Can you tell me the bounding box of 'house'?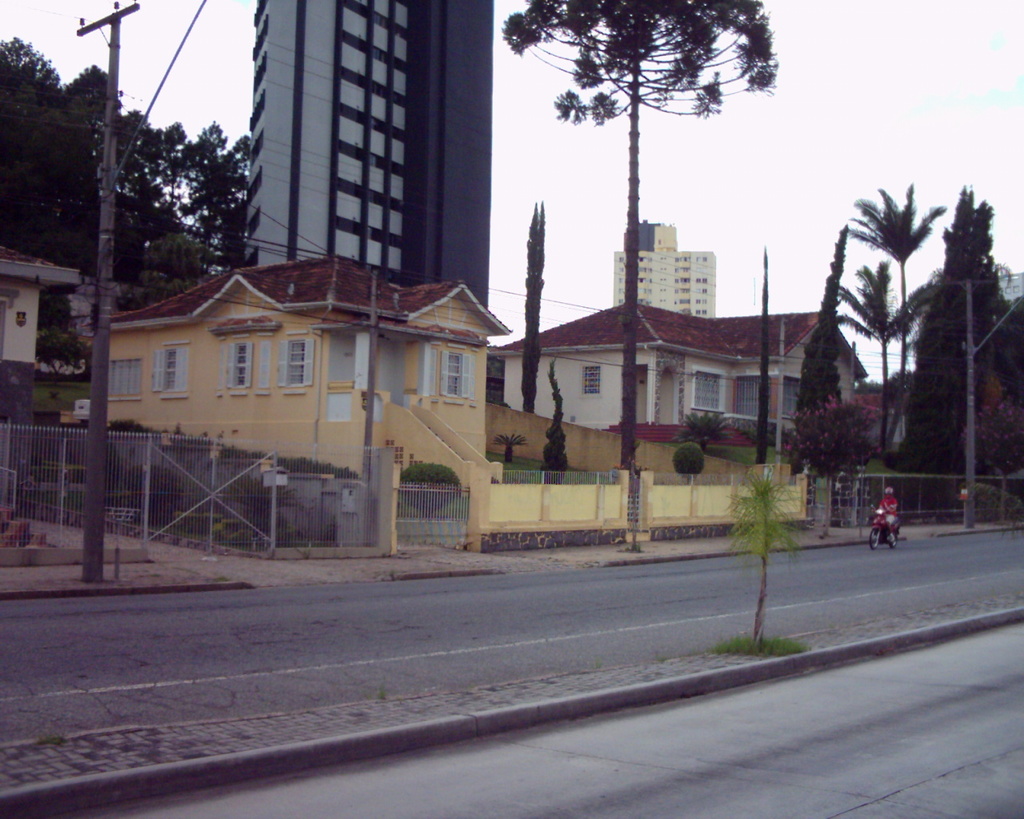
[x1=508, y1=299, x2=869, y2=435].
